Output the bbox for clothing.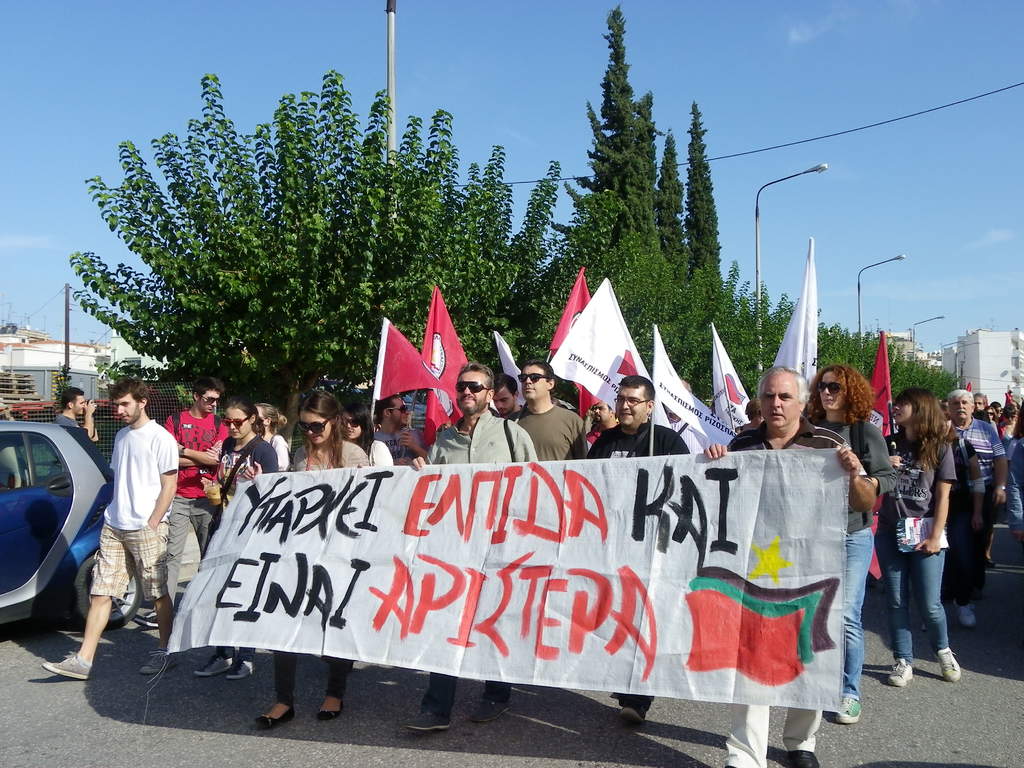
[280,420,368,704].
